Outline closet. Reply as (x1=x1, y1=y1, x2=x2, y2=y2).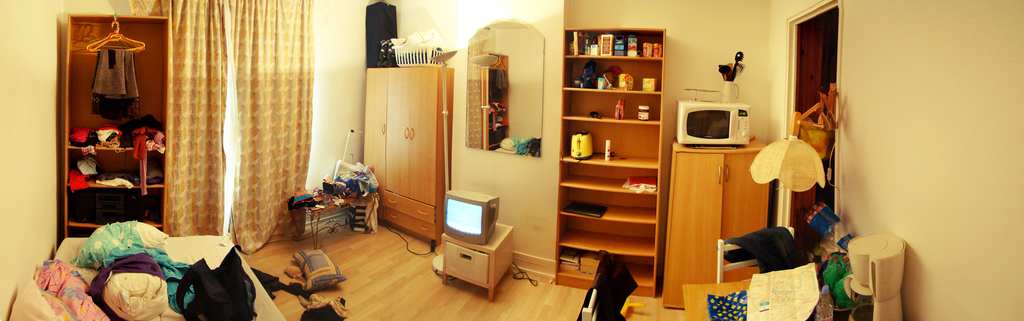
(x1=40, y1=22, x2=152, y2=235).
